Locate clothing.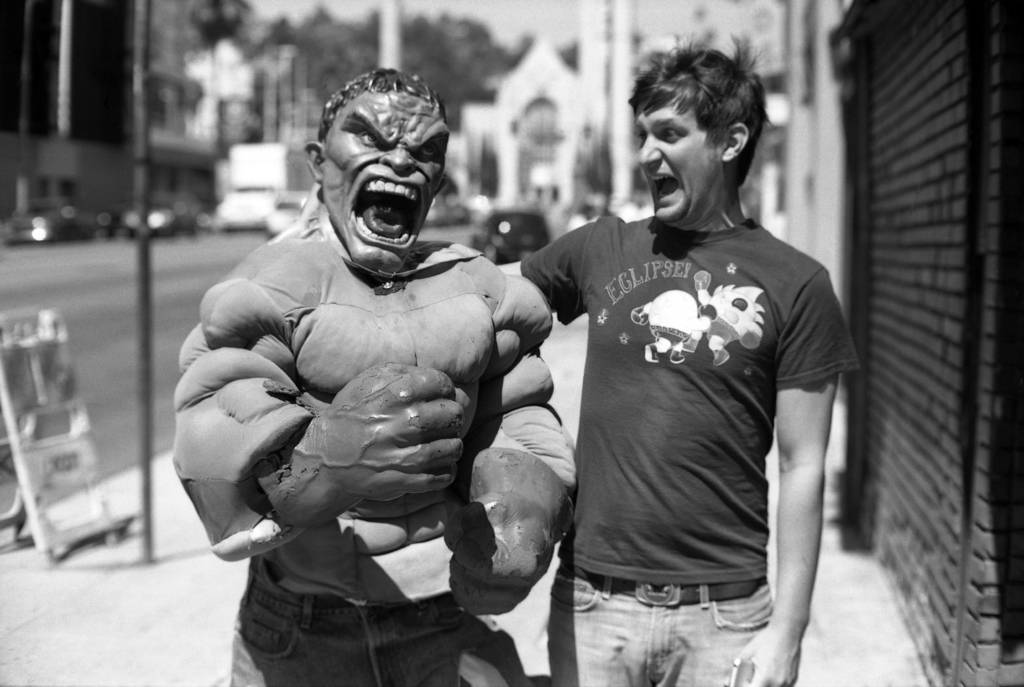
Bounding box: x1=536 y1=572 x2=790 y2=686.
